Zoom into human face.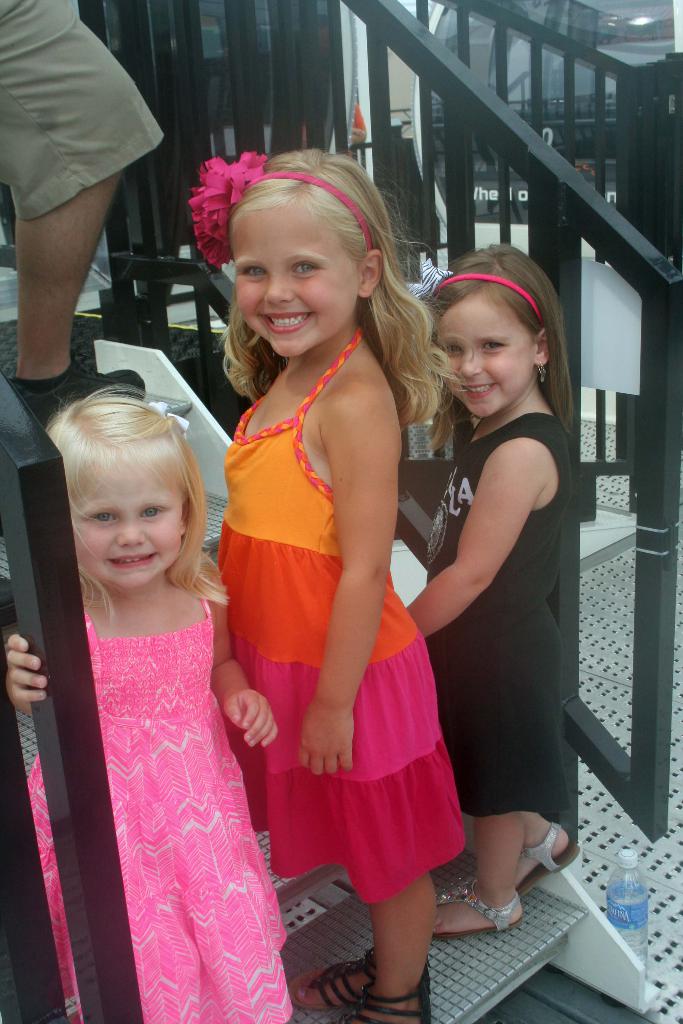
Zoom target: Rect(76, 449, 193, 592).
